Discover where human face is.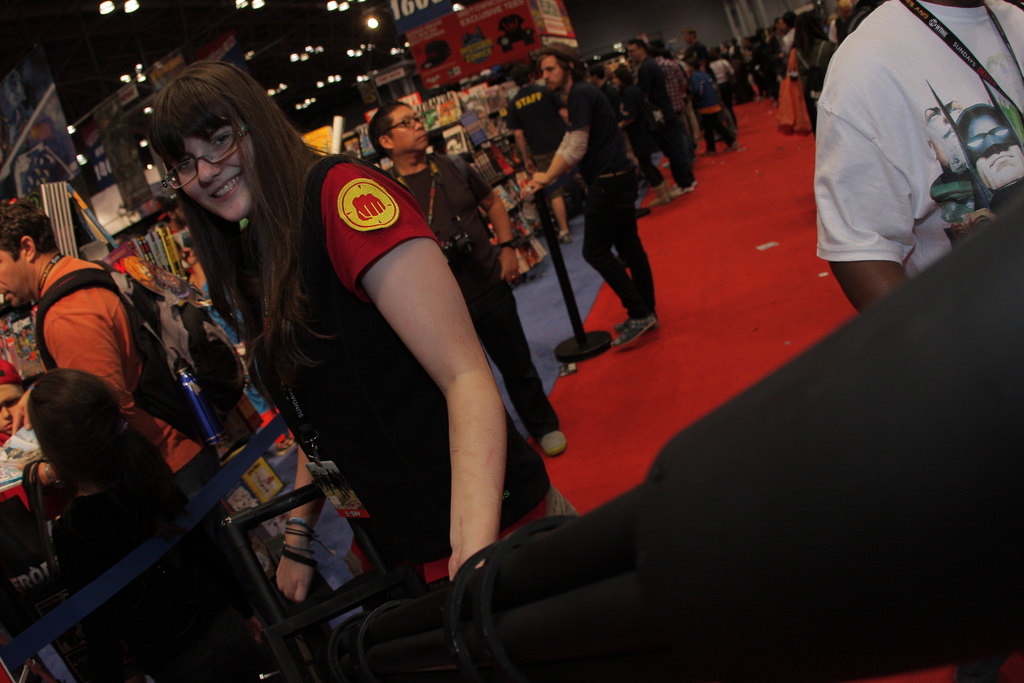
Discovered at [x1=627, y1=44, x2=643, y2=63].
